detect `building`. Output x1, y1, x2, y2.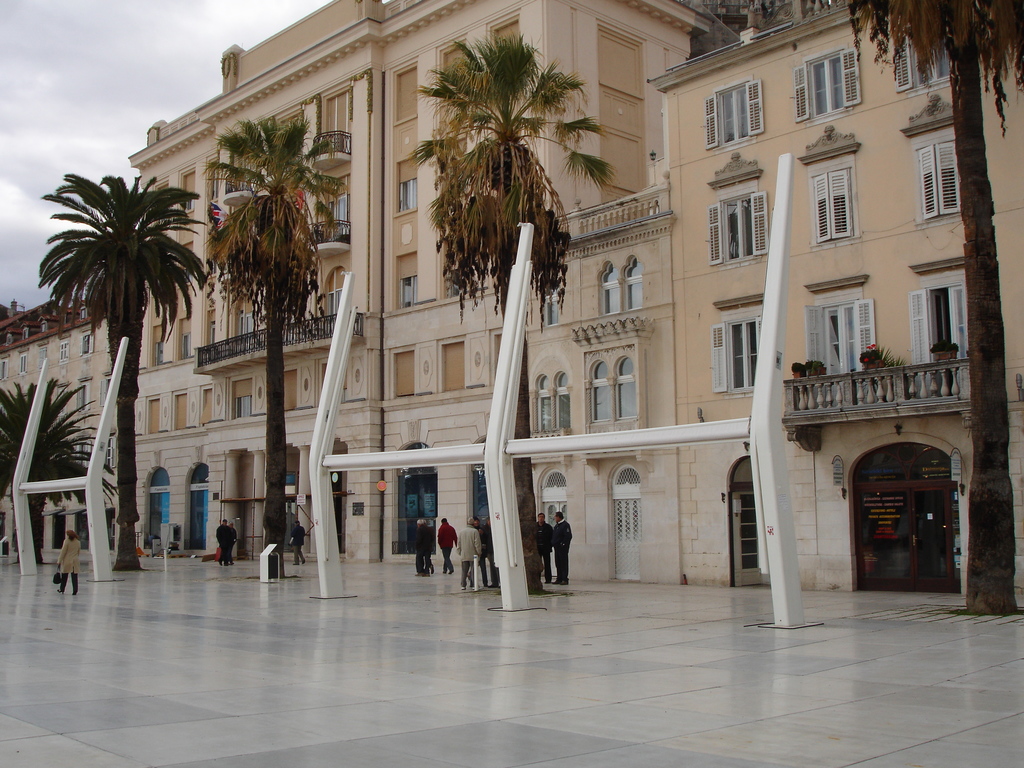
3, 287, 128, 554.
